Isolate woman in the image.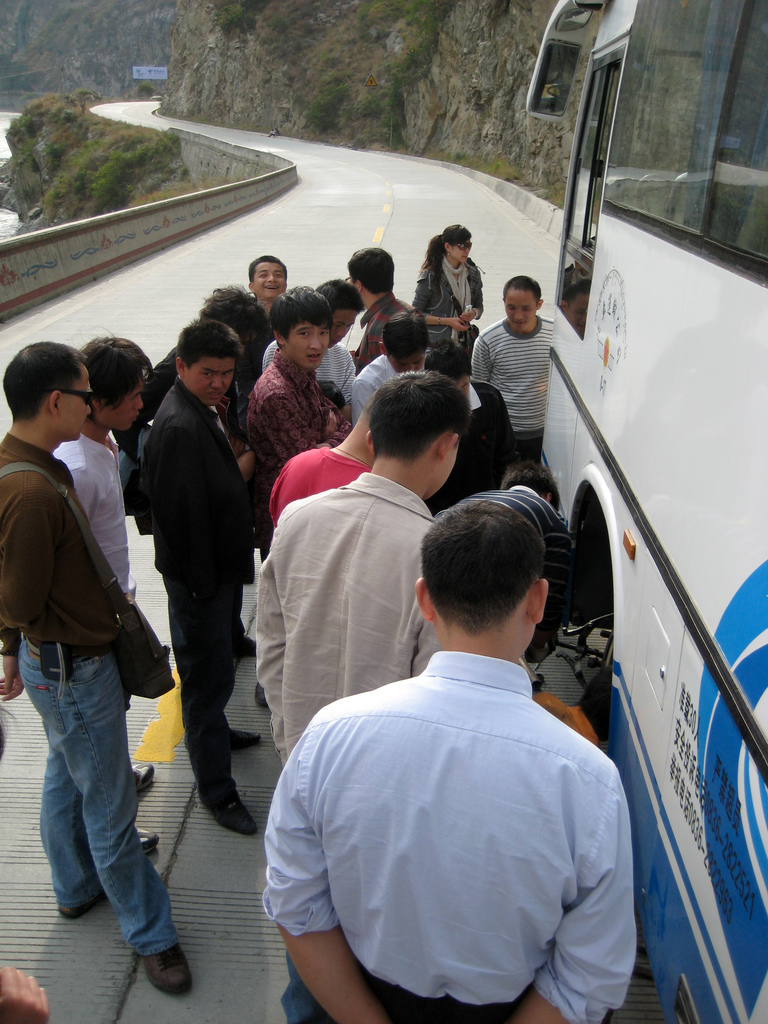
Isolated region: BBox(416, 220, 493, 349).
